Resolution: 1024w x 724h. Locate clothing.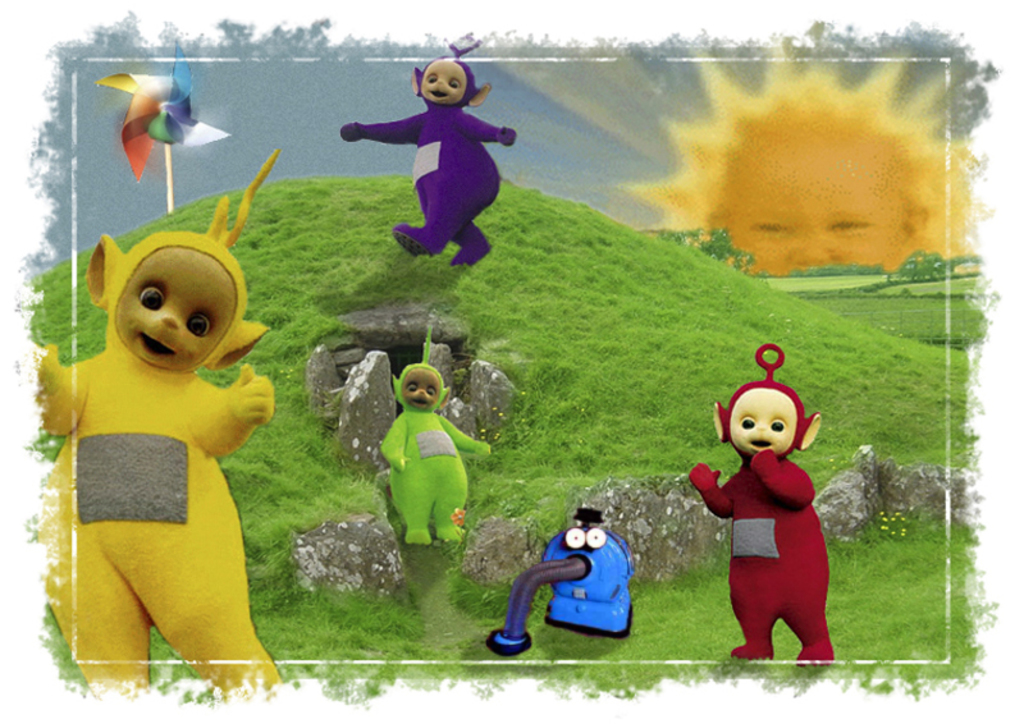
box=[384, 354, 477, 533].
